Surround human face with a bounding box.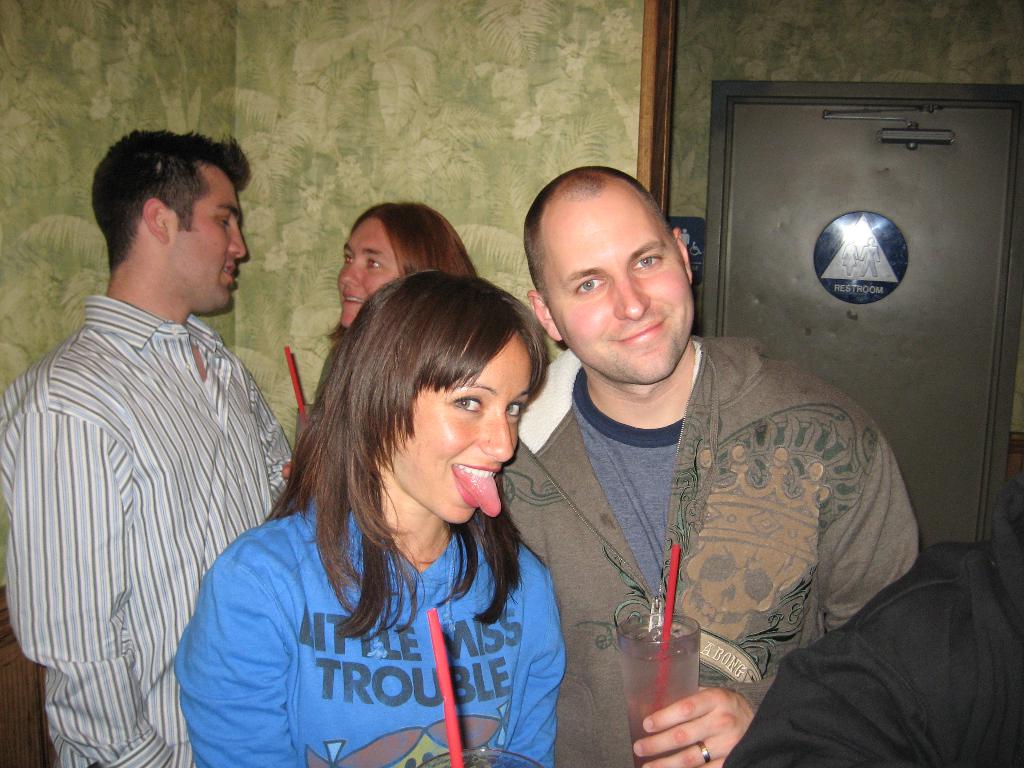
[545, 205, 689, 385].
